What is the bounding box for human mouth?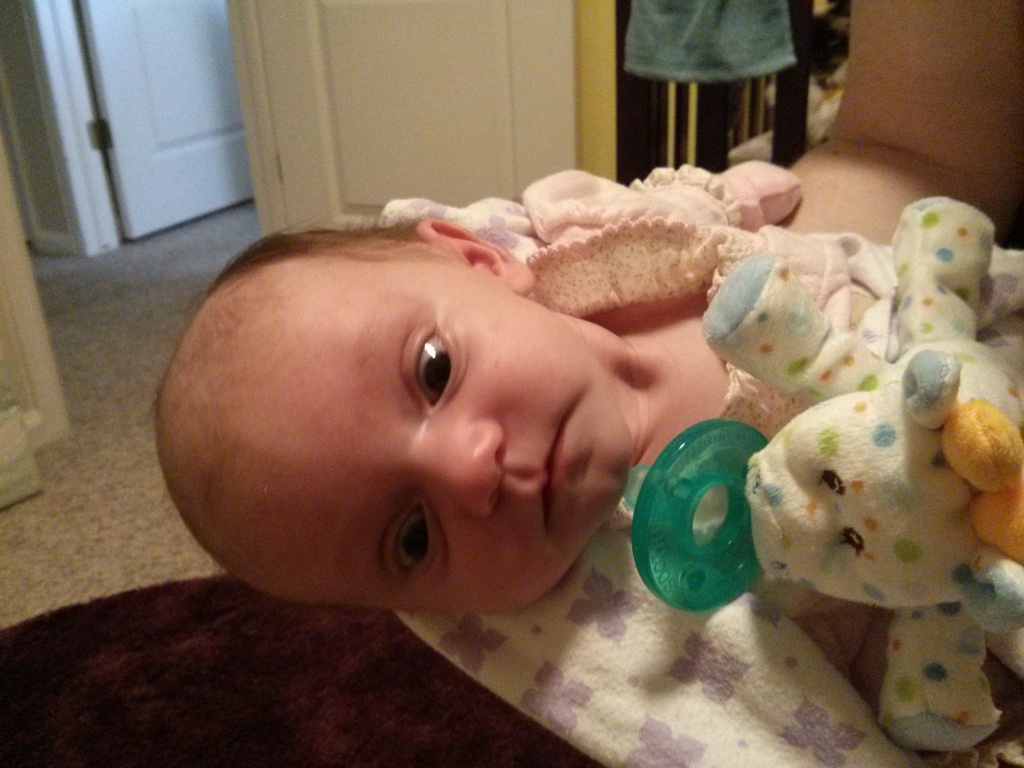
rect(538, 416, 568, 528).
